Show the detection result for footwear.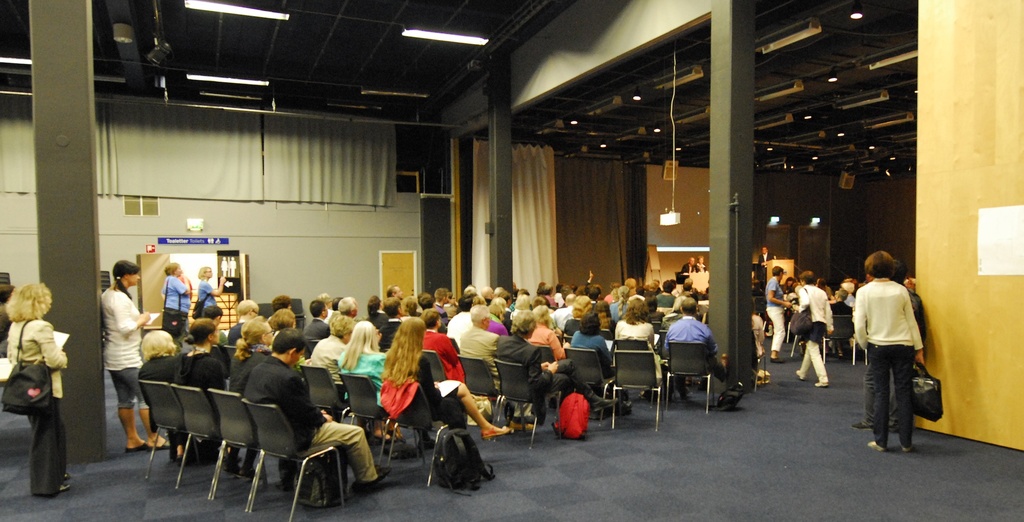
<region>179, 453, 188, 455</region>.
